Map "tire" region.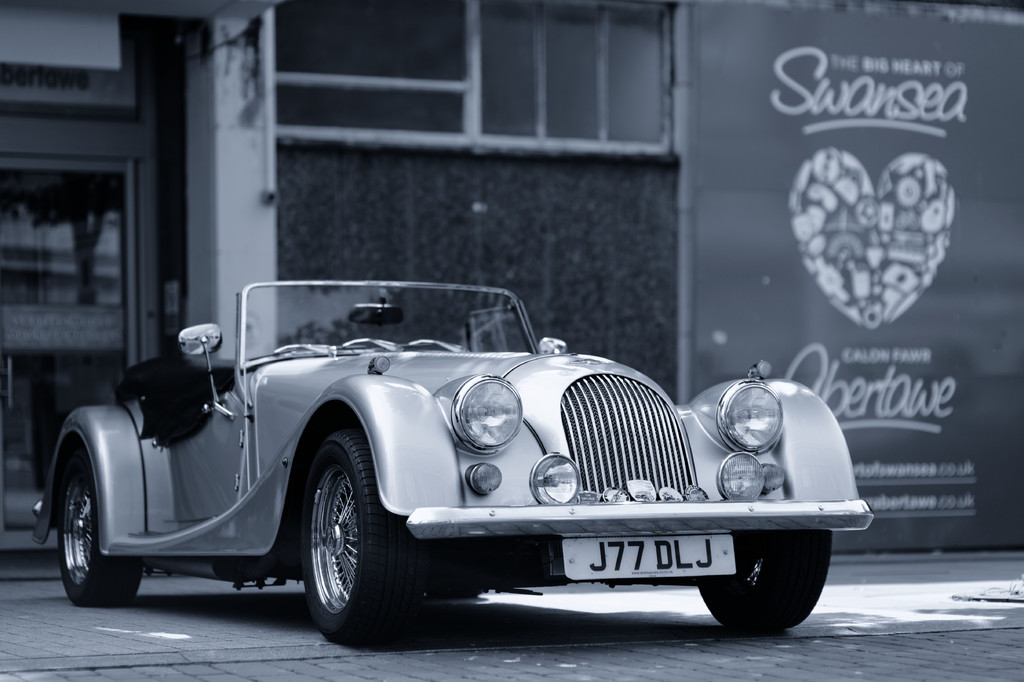
Mapped to region(282, 450, 406, 650).
